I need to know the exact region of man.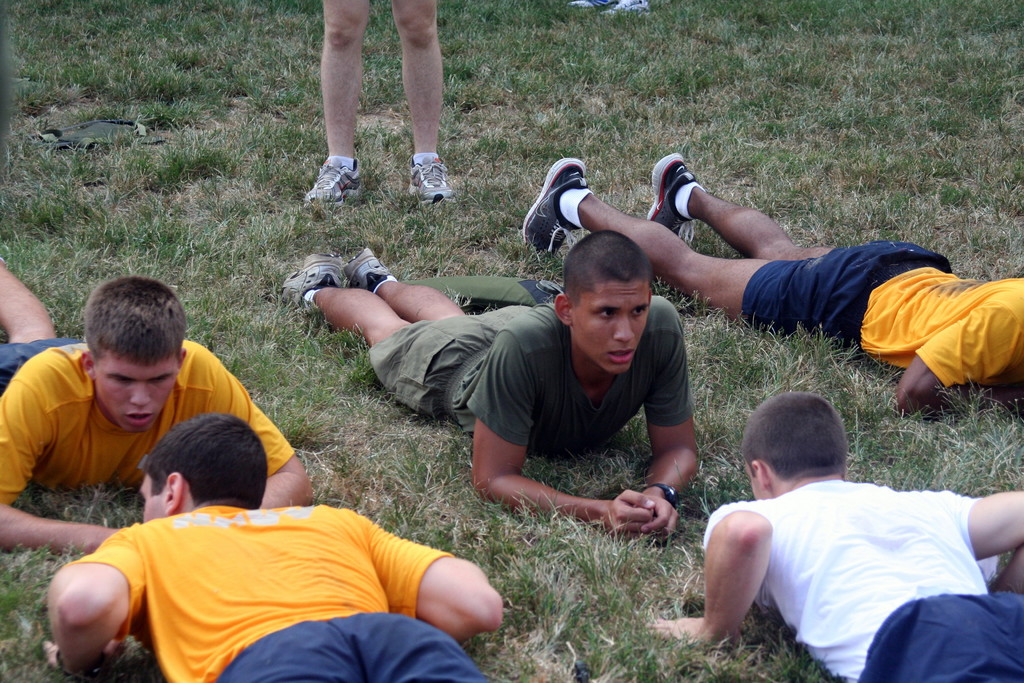
Region: pyautogui.locateOnScreen(0, 258, 329, 562).
